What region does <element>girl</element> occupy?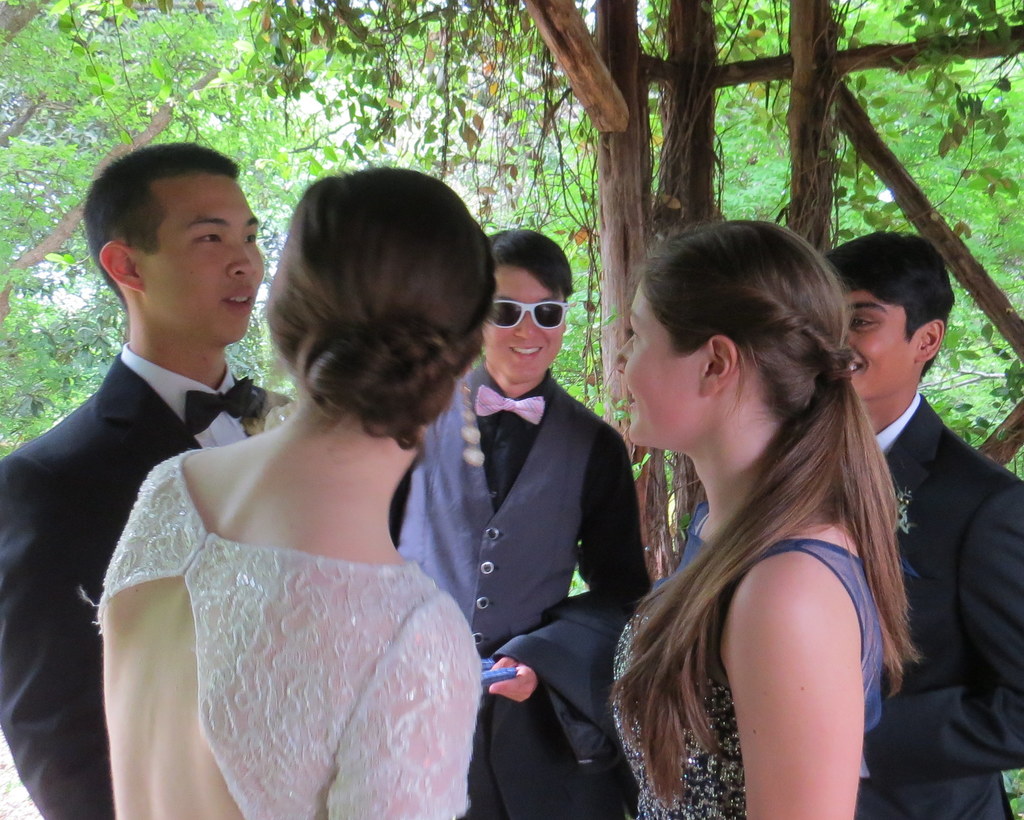
(608,227,915,819).
